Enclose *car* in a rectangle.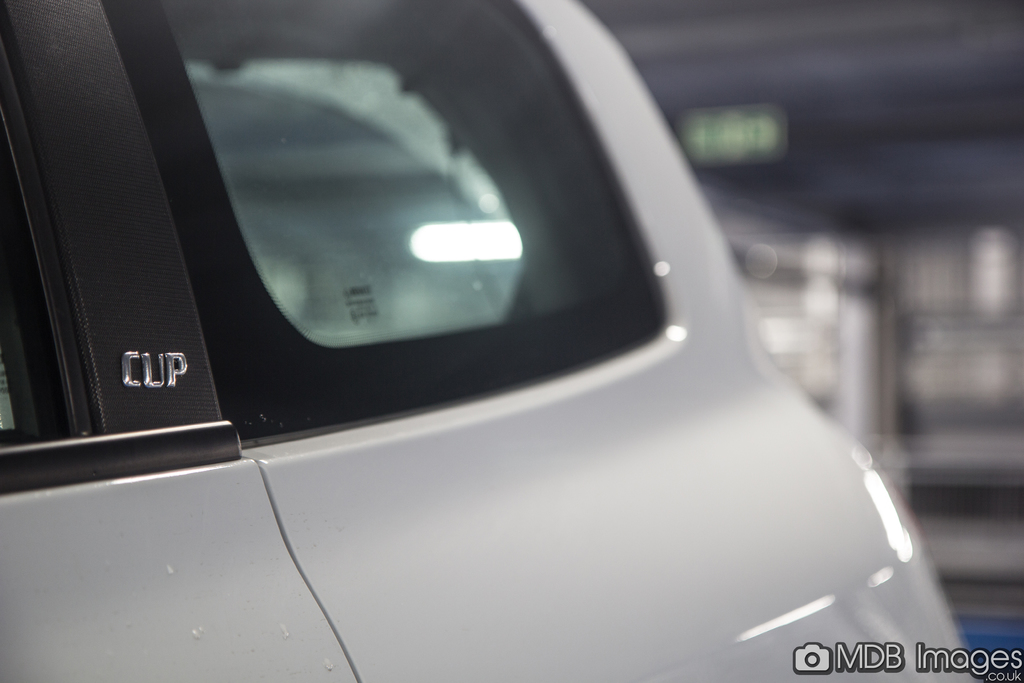
x1=0, y1=0, x2=979, y2=682.
